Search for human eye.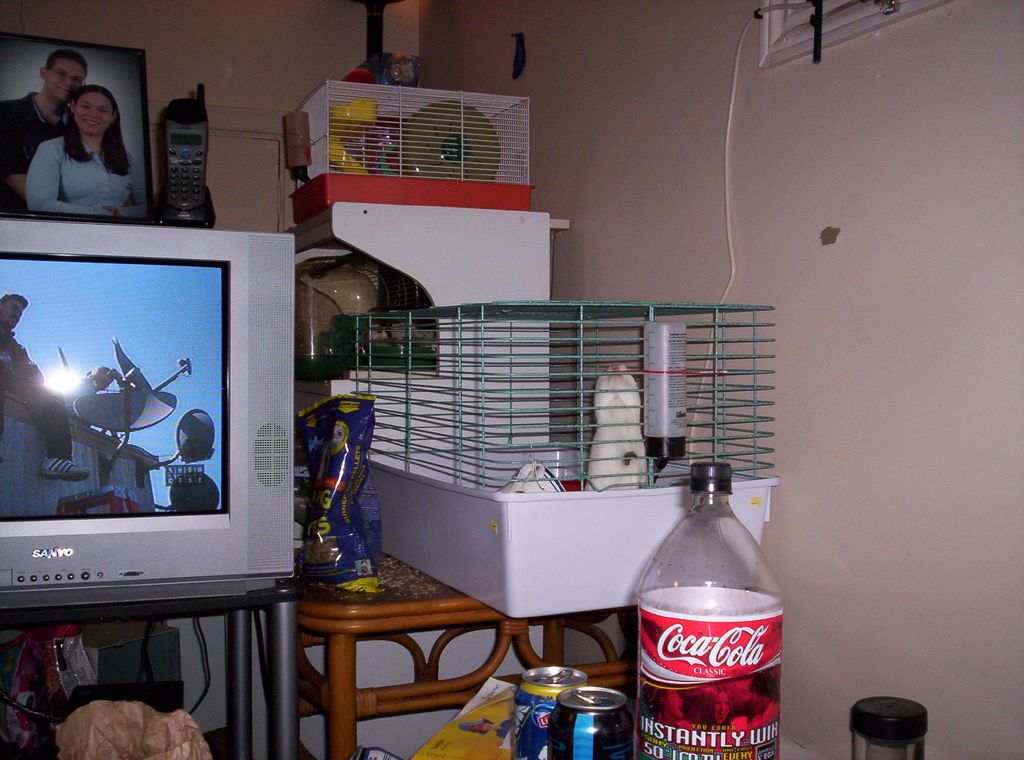
Found at [79,101,90,111].
